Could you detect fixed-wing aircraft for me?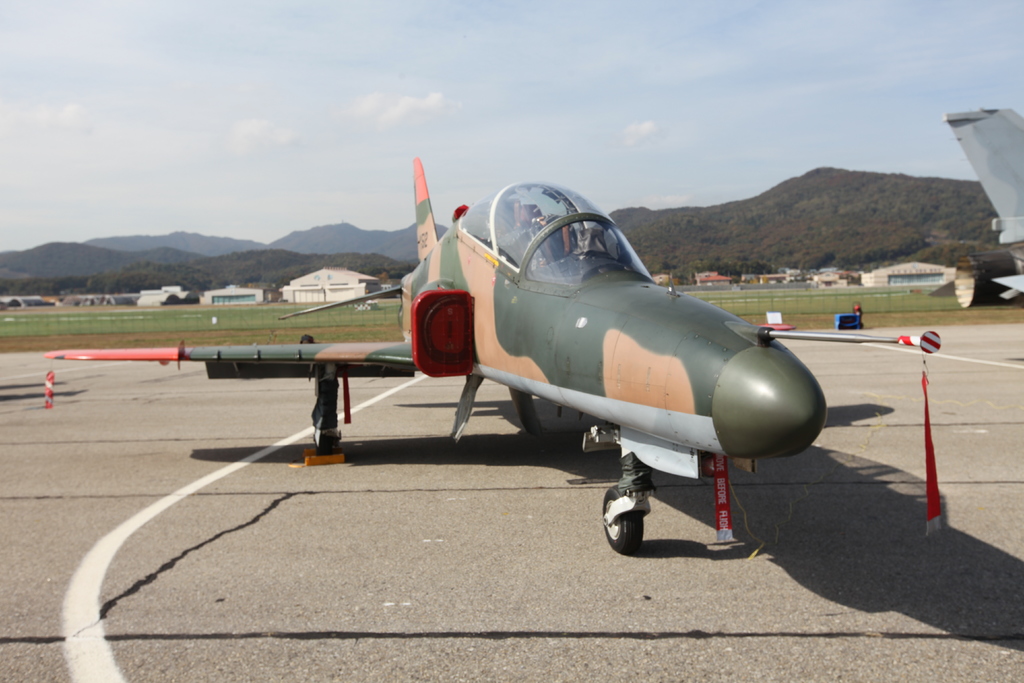
Detection result: locate(48, 155, 900, 552).
